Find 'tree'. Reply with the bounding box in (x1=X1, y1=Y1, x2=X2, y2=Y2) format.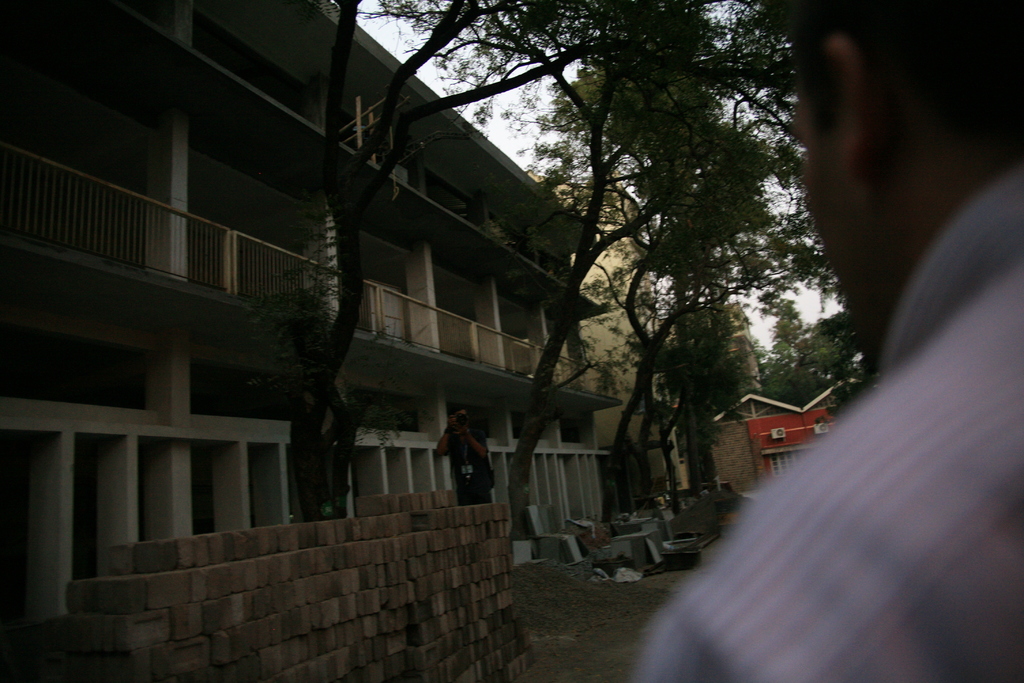
(x1=308, y1=0, x2=629, y2=525).
